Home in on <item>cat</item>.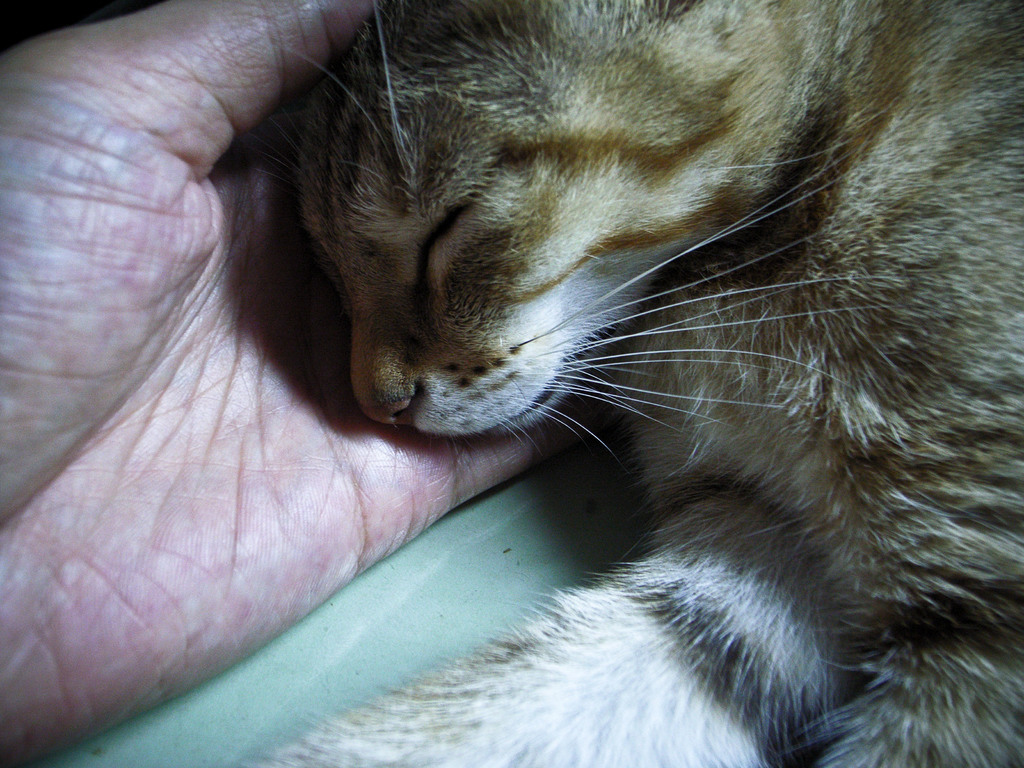
Homed in at <bbox>247, 0, 1023, 767</bbox>.
